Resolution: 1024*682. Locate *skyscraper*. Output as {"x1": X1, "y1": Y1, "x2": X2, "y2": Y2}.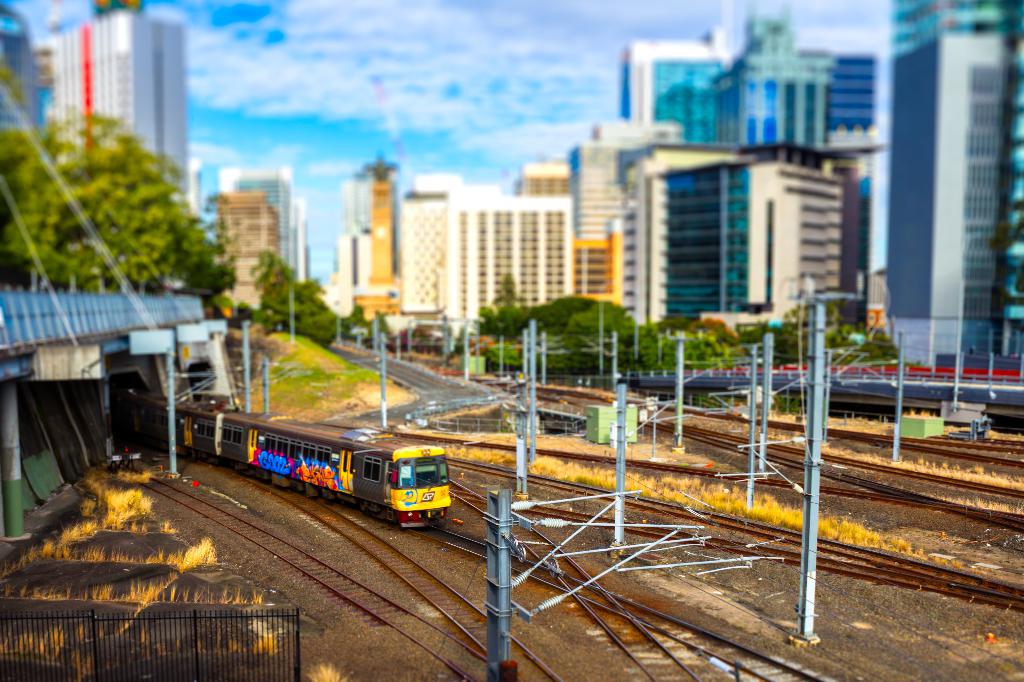
{"x1": 613, "y1": 125, "x2": 890, "y2": 338}.
